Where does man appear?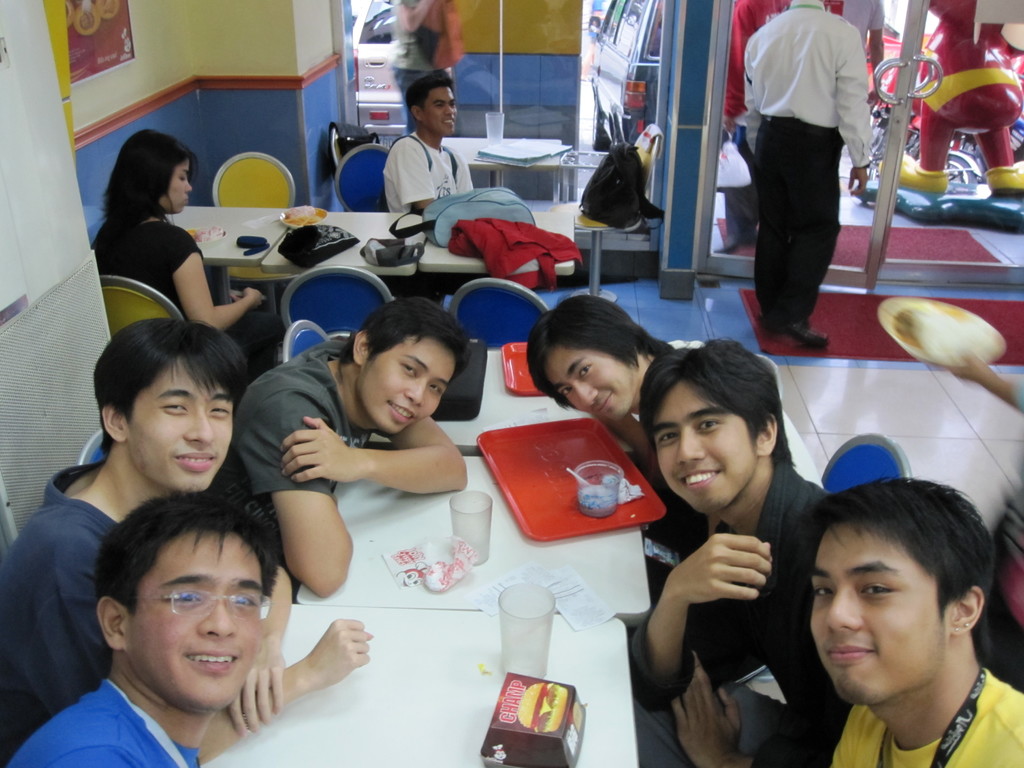
Appears at [left=625, top=337, right=830, bottom=767].
